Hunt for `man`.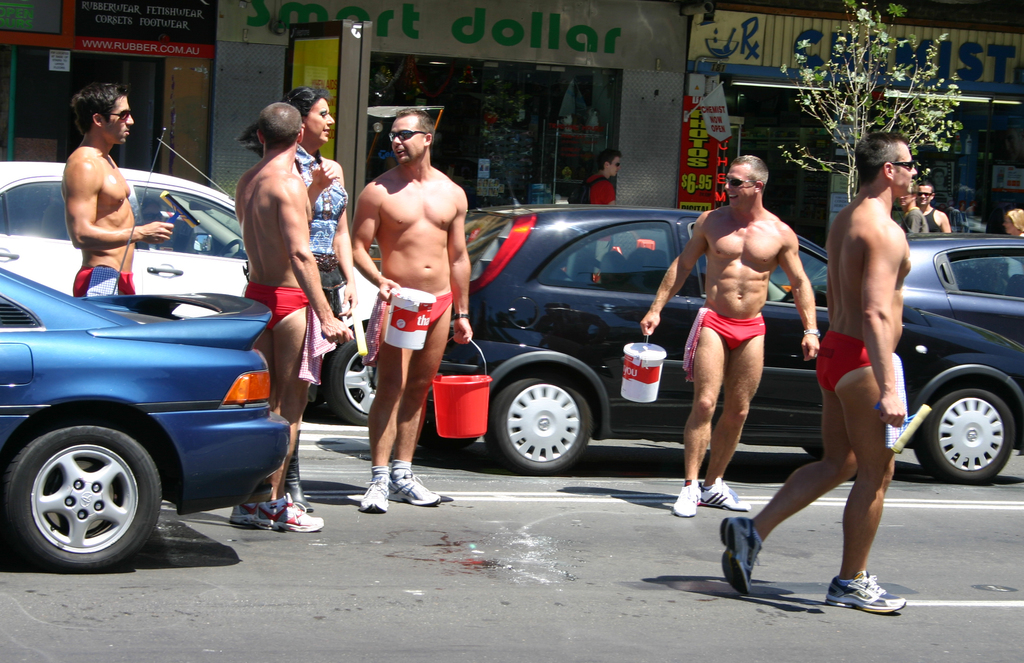
Hunted down at crop(233, 100, 353, 534).
